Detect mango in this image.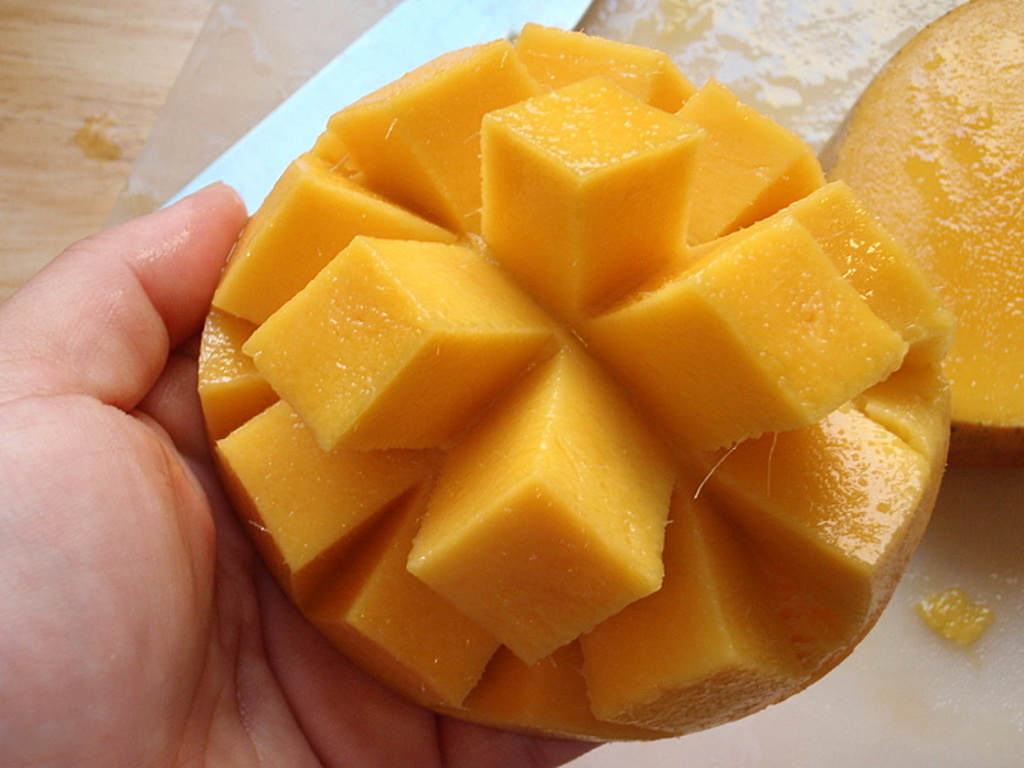
Detection: crop(819, 3, 1023, 466).
